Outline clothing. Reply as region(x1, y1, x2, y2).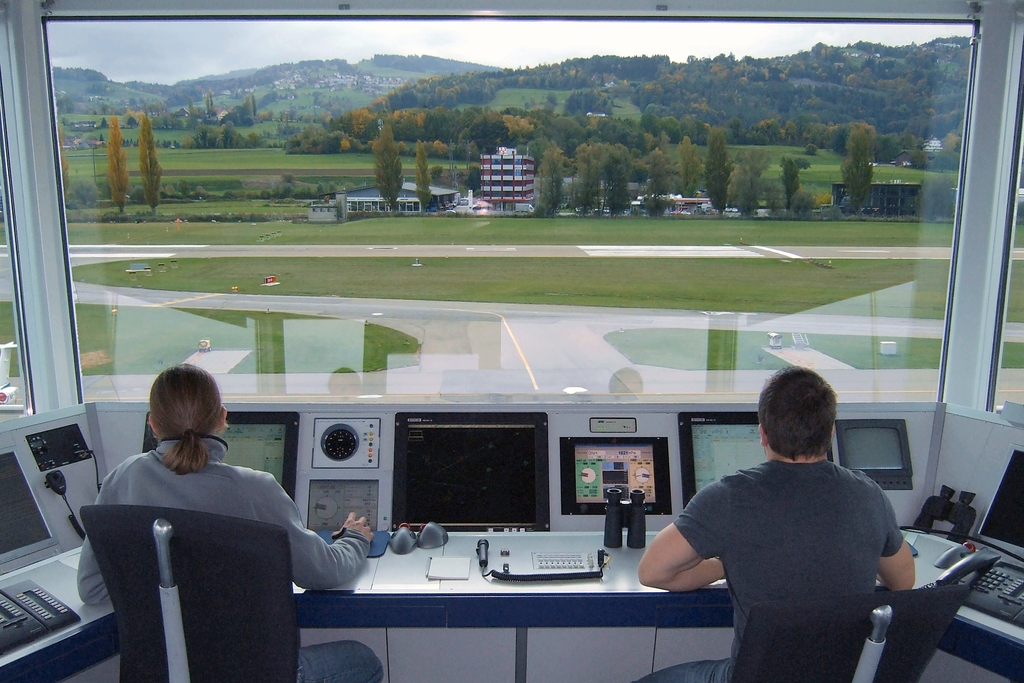
region(72, 453, 153, 608).
